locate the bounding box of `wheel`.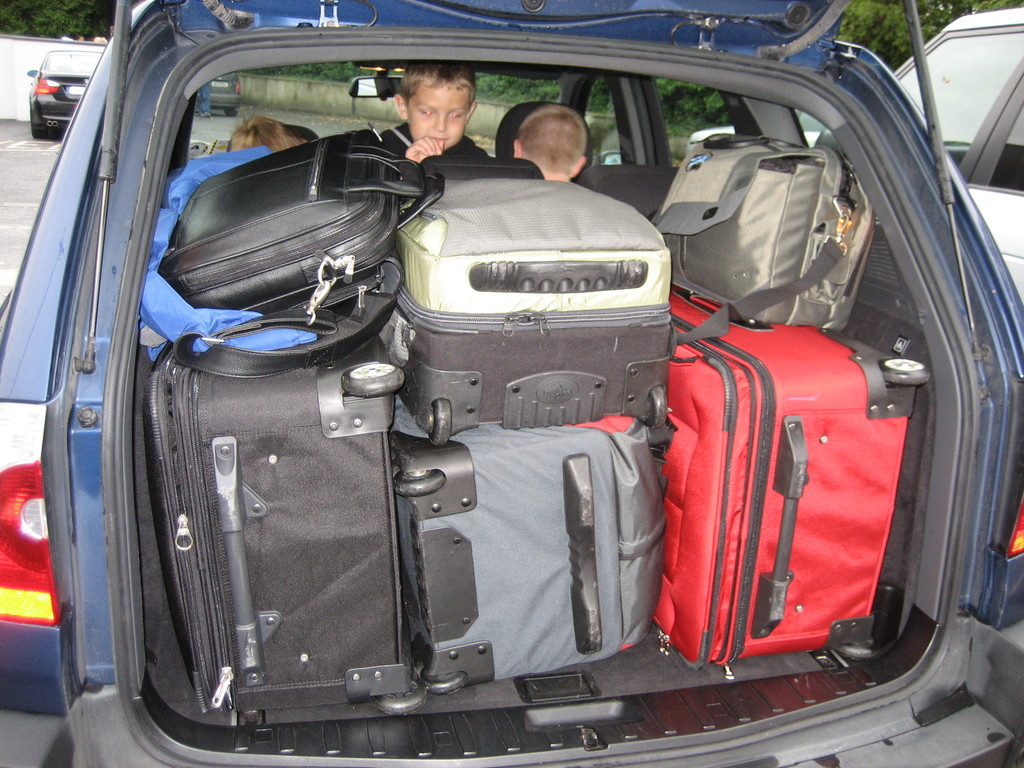
Bounding box: [x1=343, y1=359, x2=408, y2=393].
